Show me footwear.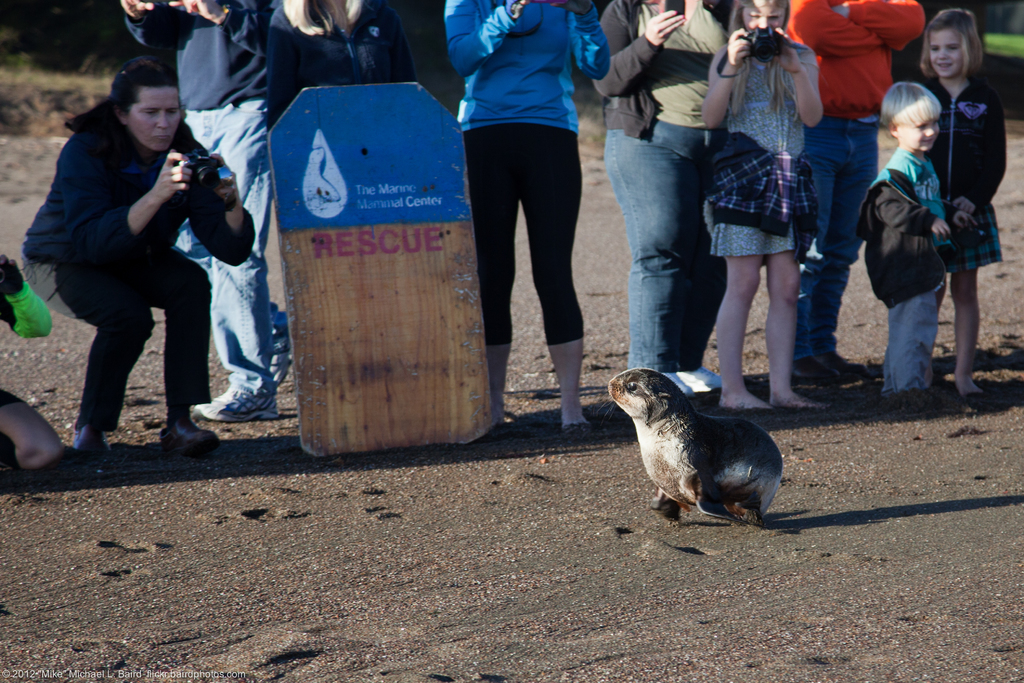
footwear is here: [x1=793, y1=352, x2=822, y2=379].
